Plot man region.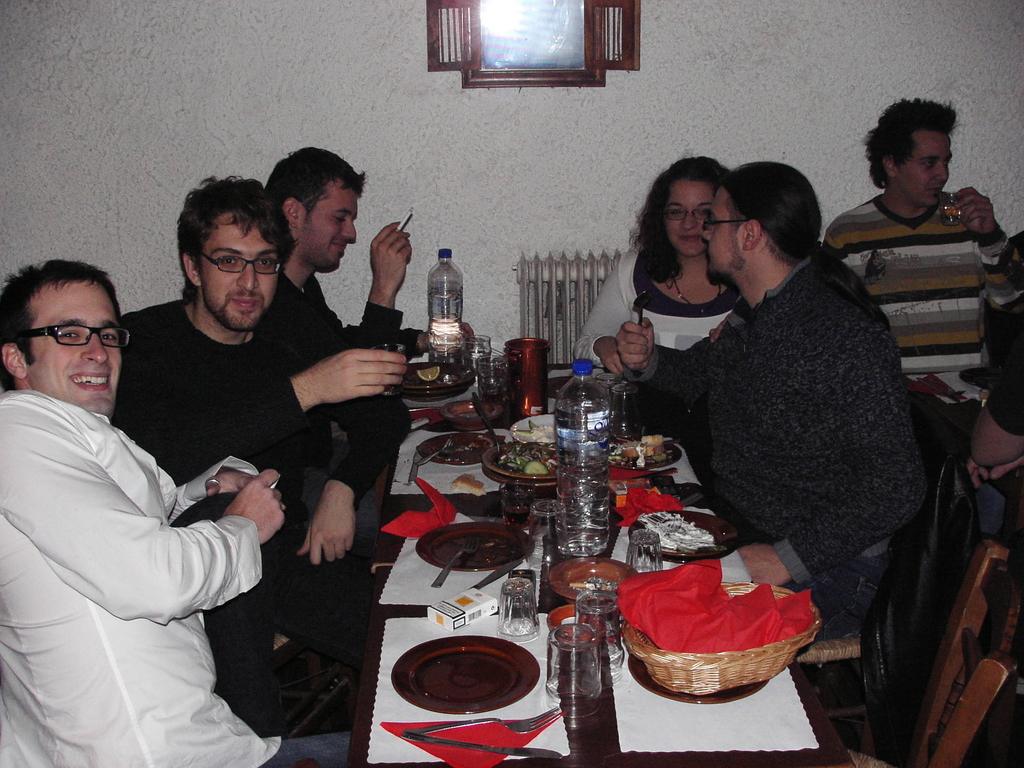
Plotted at detection(260, 145, 410, 559).
